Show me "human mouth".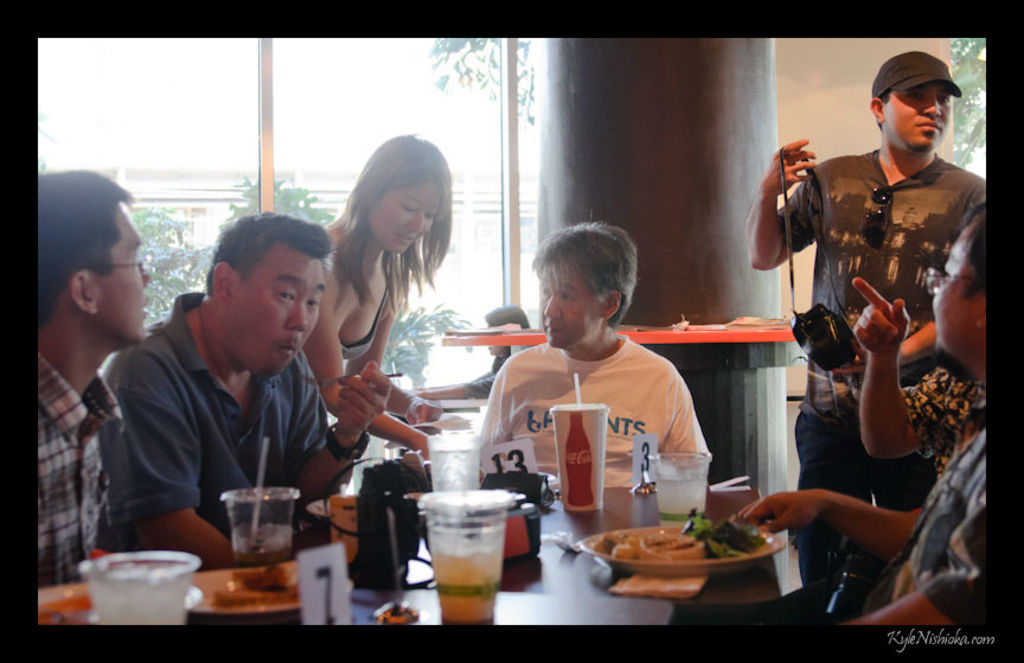
"human mouth" is here: <bbox>279, 340, 294, 365</bbox>.
